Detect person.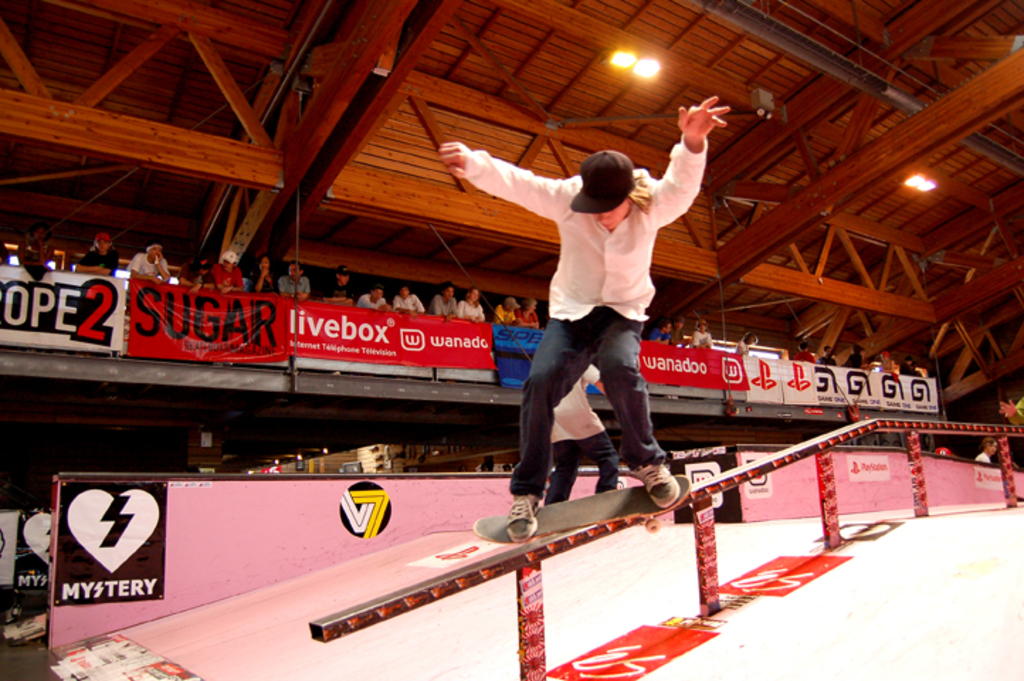
Detected at x1=433 y1=284 x2=457 y2=316.
